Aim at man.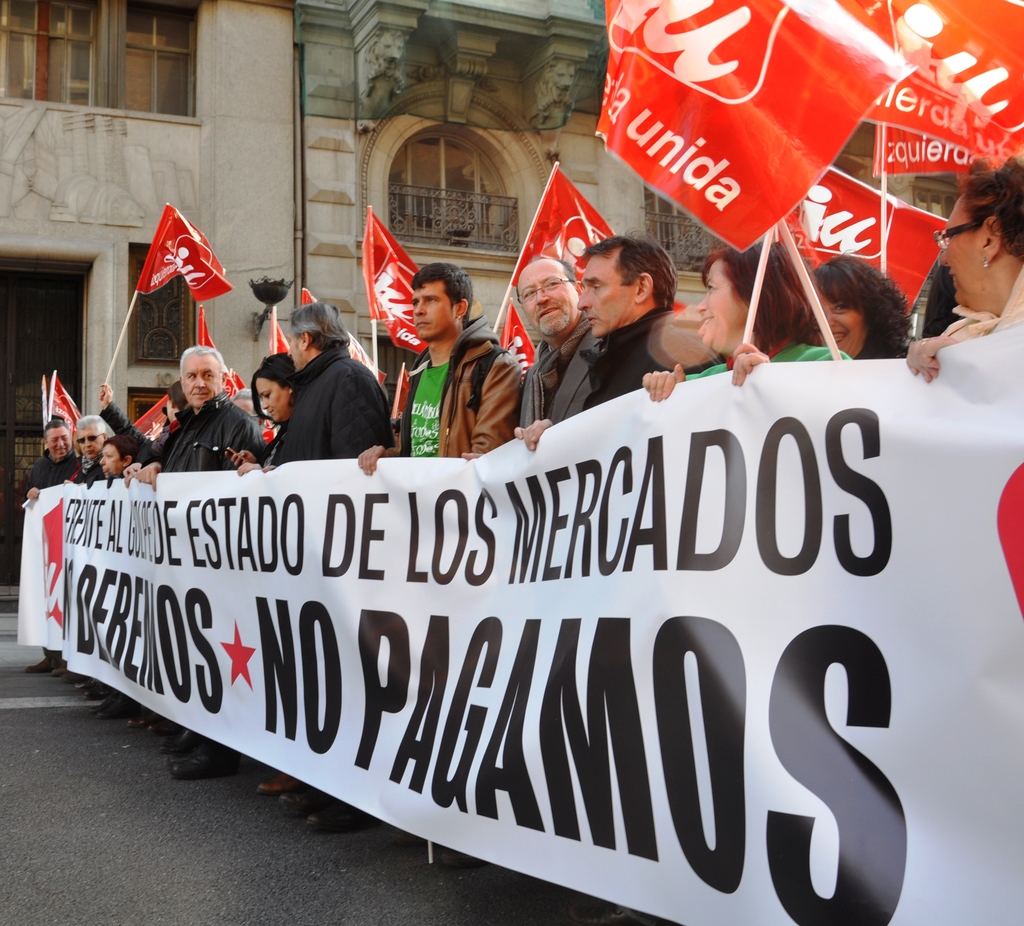
Aimed at [x1=24, y1=417, x2=87, y2=674].
